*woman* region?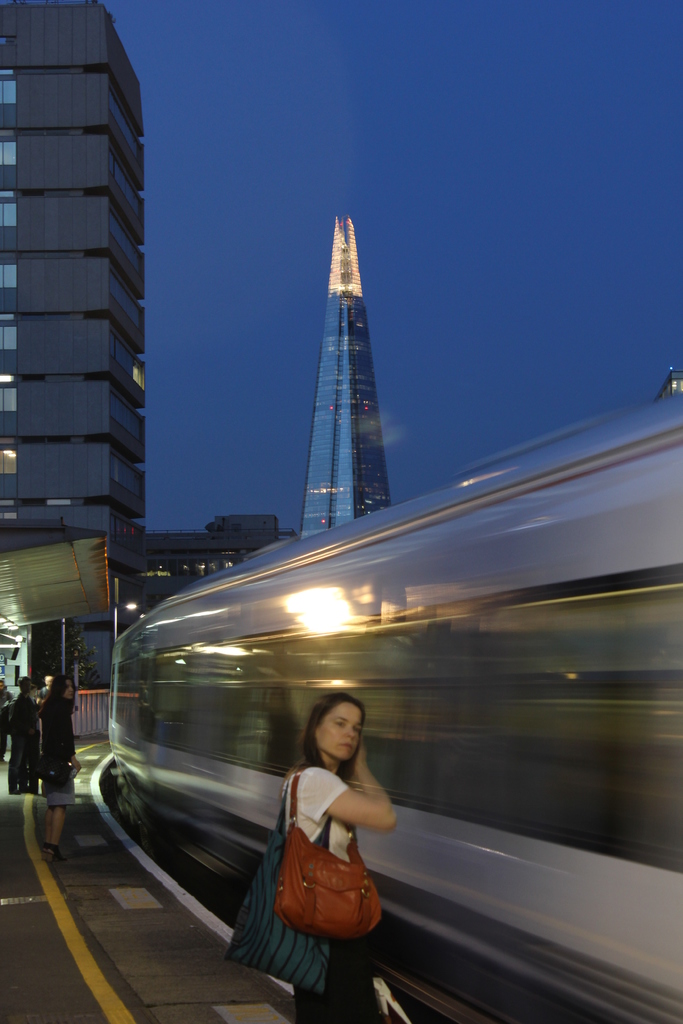
(x1=31, y1=673, x2=56, y2=707)
